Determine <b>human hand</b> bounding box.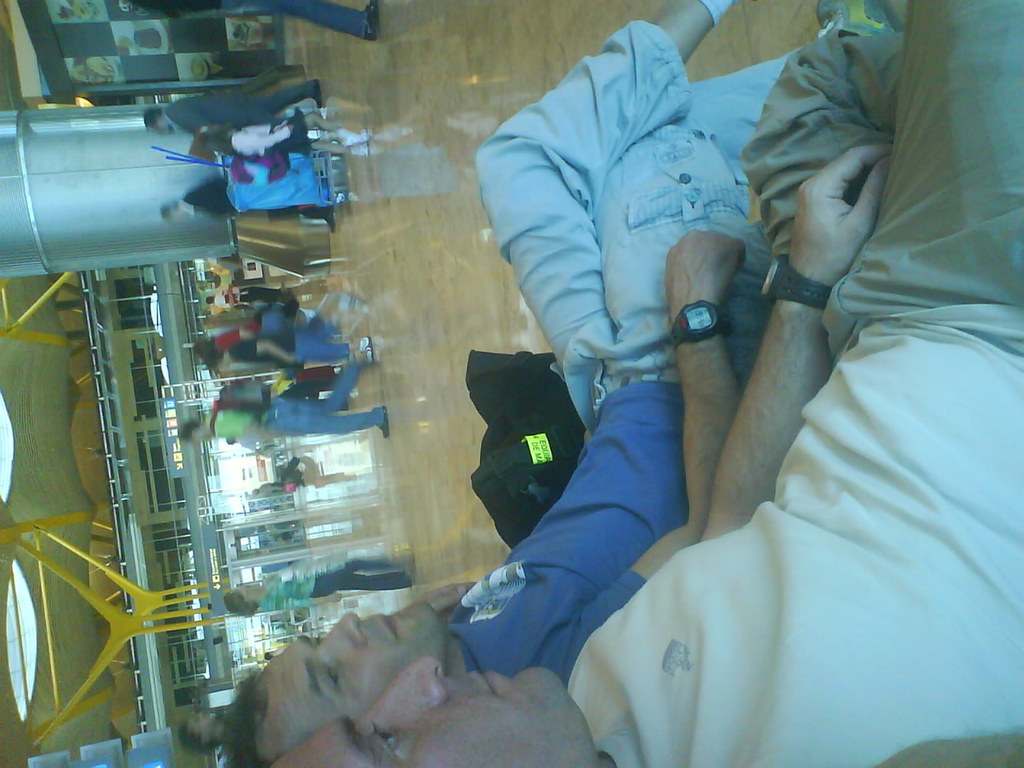
Determined: (787,141,894,276).
